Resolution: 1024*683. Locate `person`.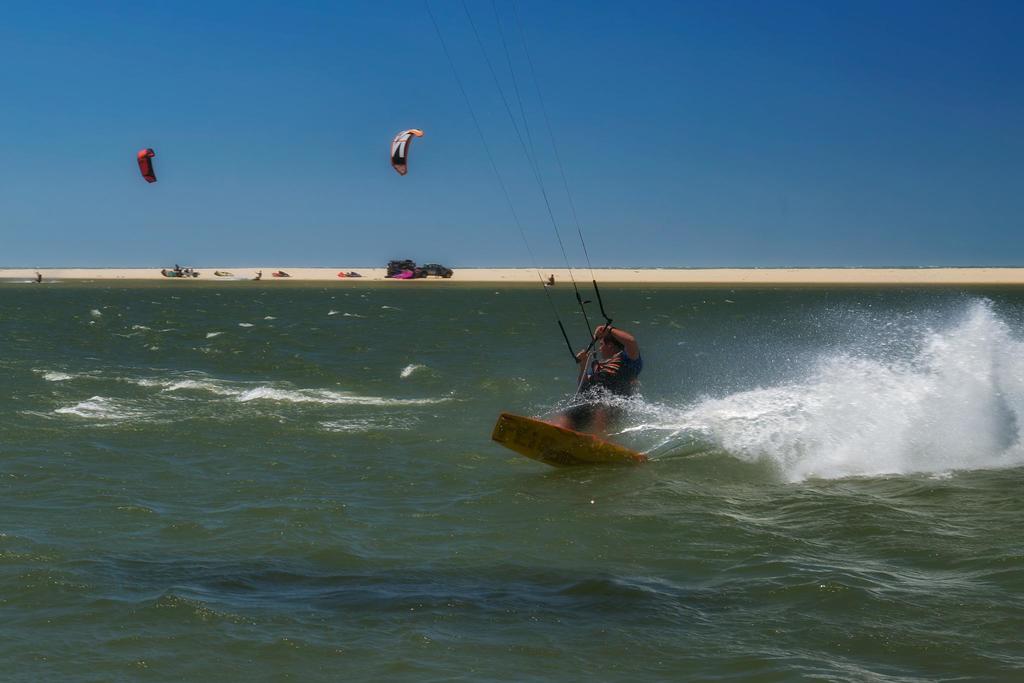
left=35, top=273, right=43, bottom=286.
